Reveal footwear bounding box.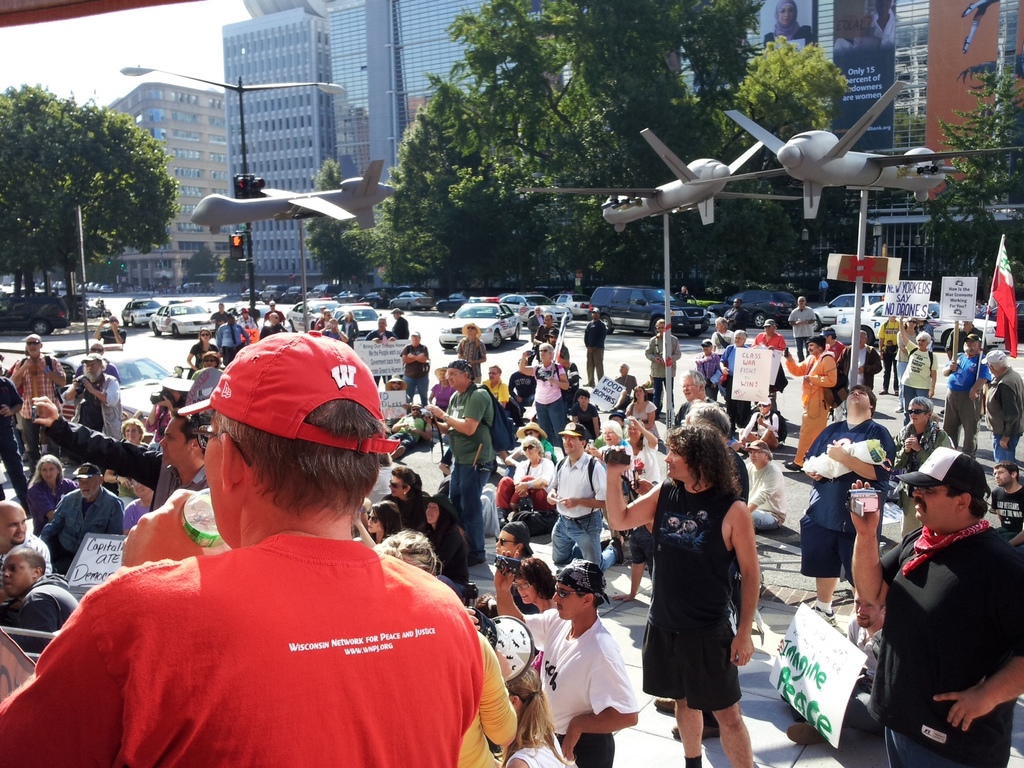
Revealed: box=[811, 607, 836, 626].
